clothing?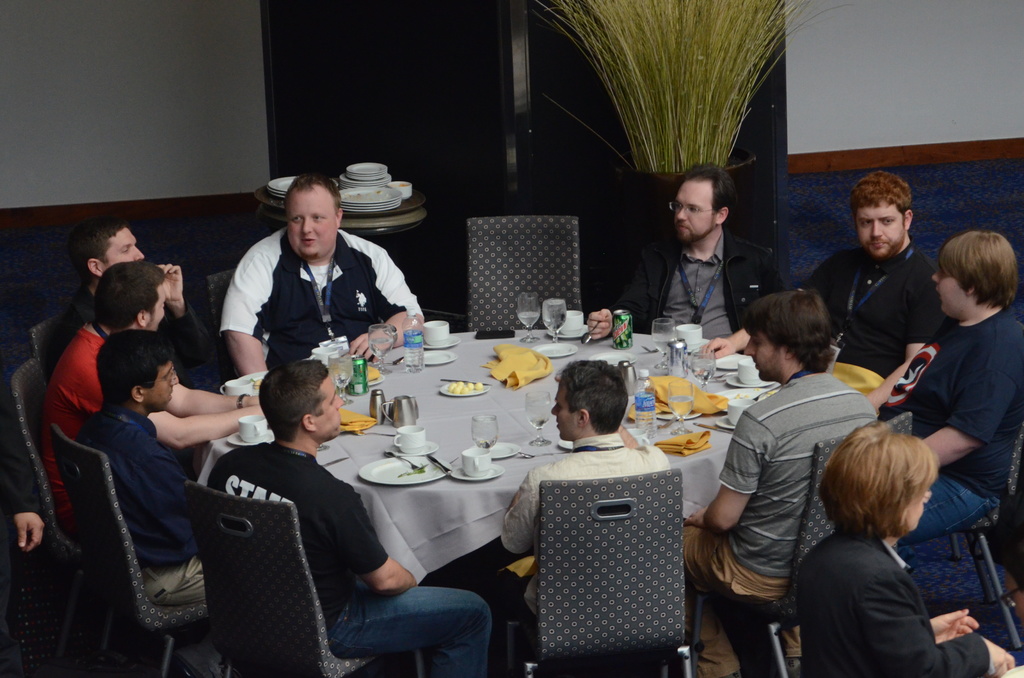
bbox=(801, 241, 940, 379)
